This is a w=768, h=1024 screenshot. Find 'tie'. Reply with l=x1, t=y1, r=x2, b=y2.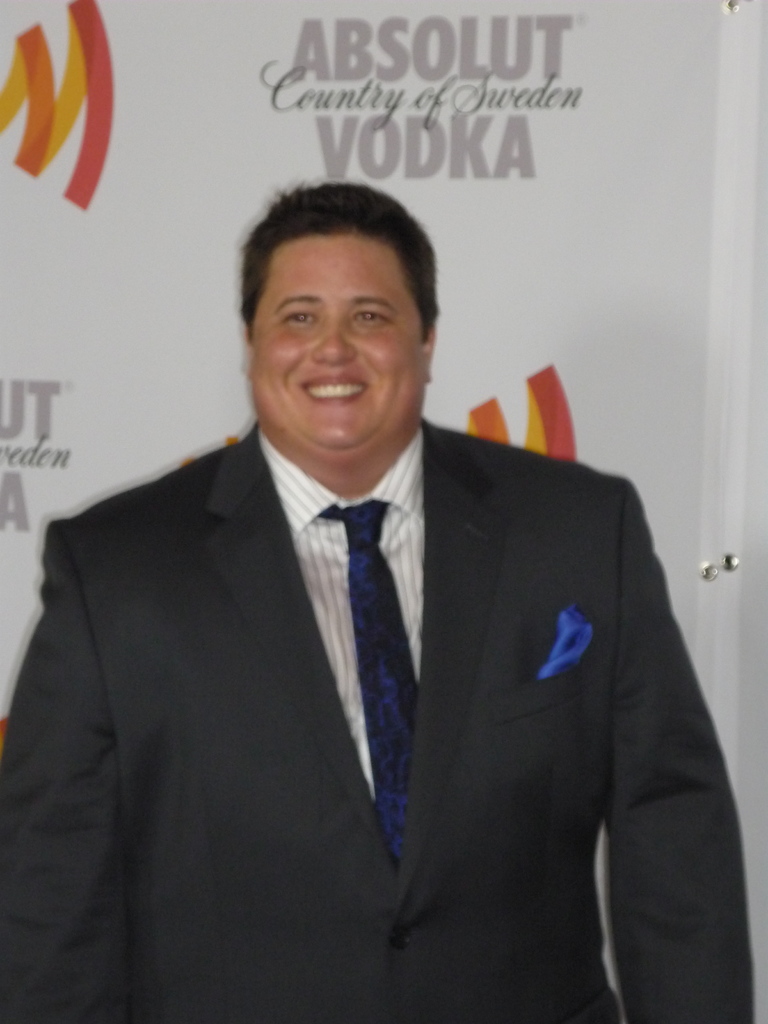
l=311, t=489, r=429, b=855.
